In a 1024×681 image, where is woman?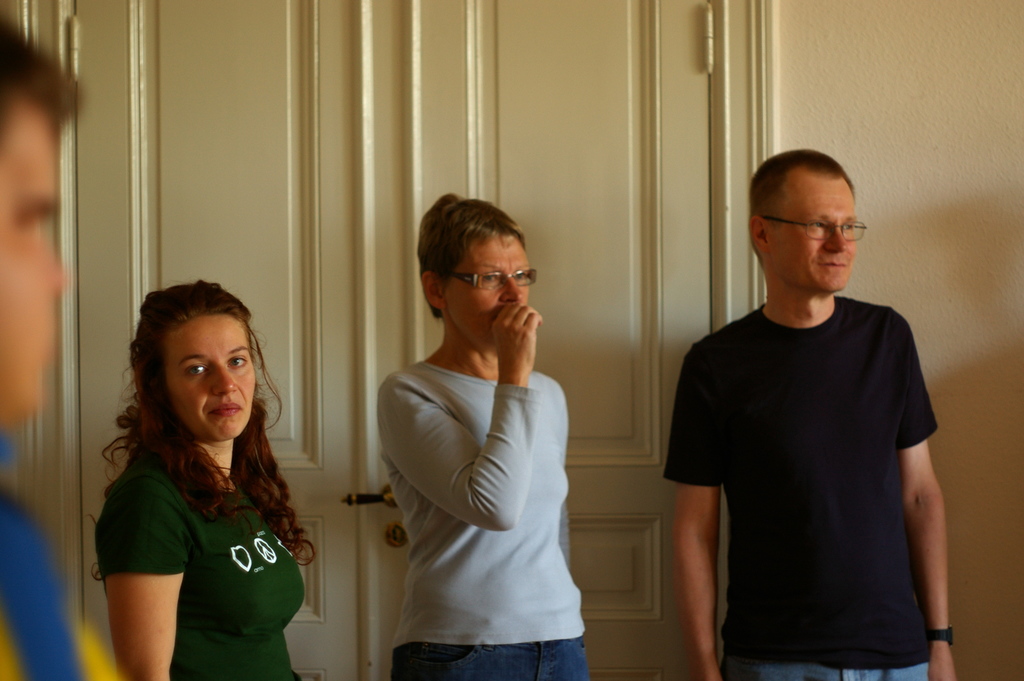
locate(356, 202, 603, 675).
